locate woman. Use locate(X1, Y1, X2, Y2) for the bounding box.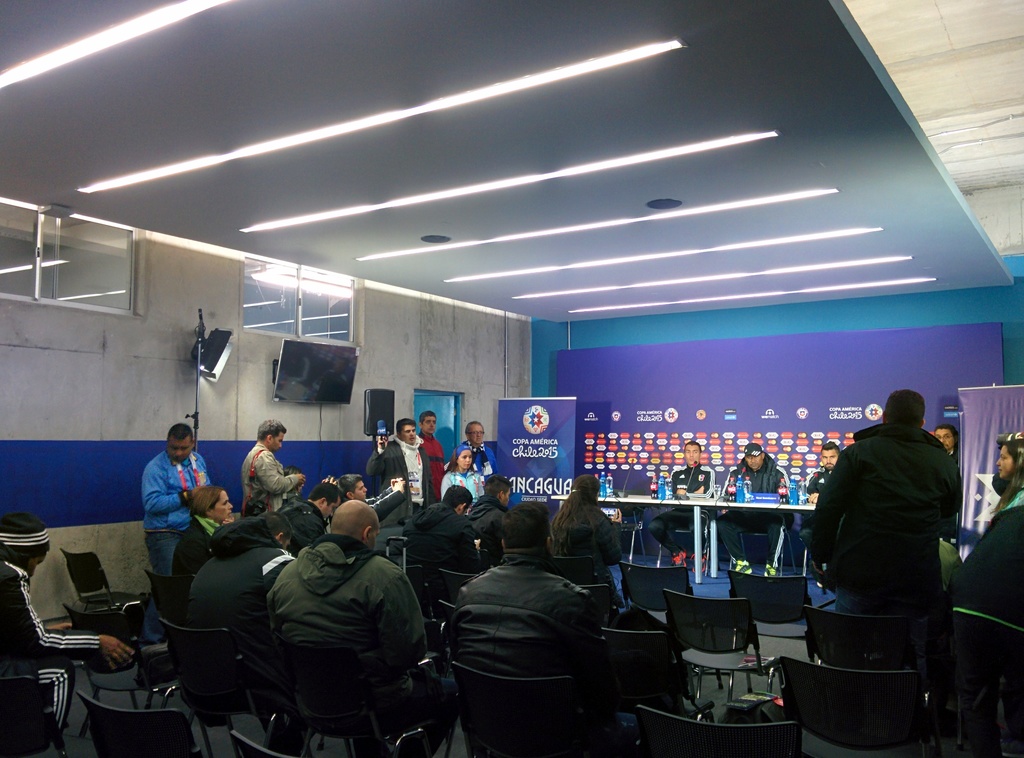
locate(986, 433, 1023, 536).
